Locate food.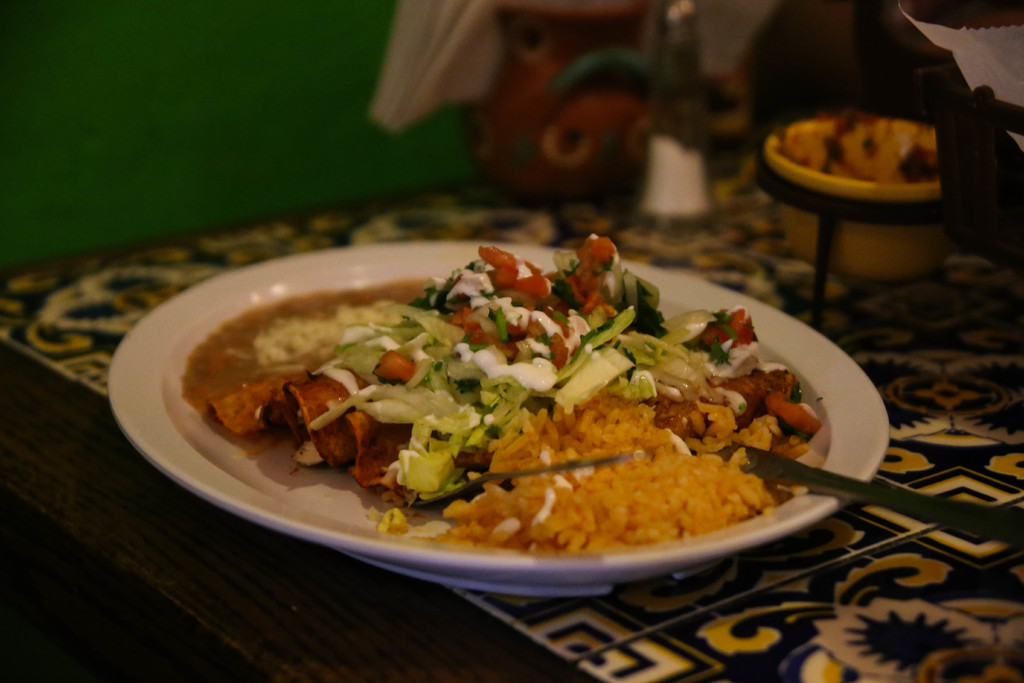
Bounding box: detection(207, 214, 858, 565).
